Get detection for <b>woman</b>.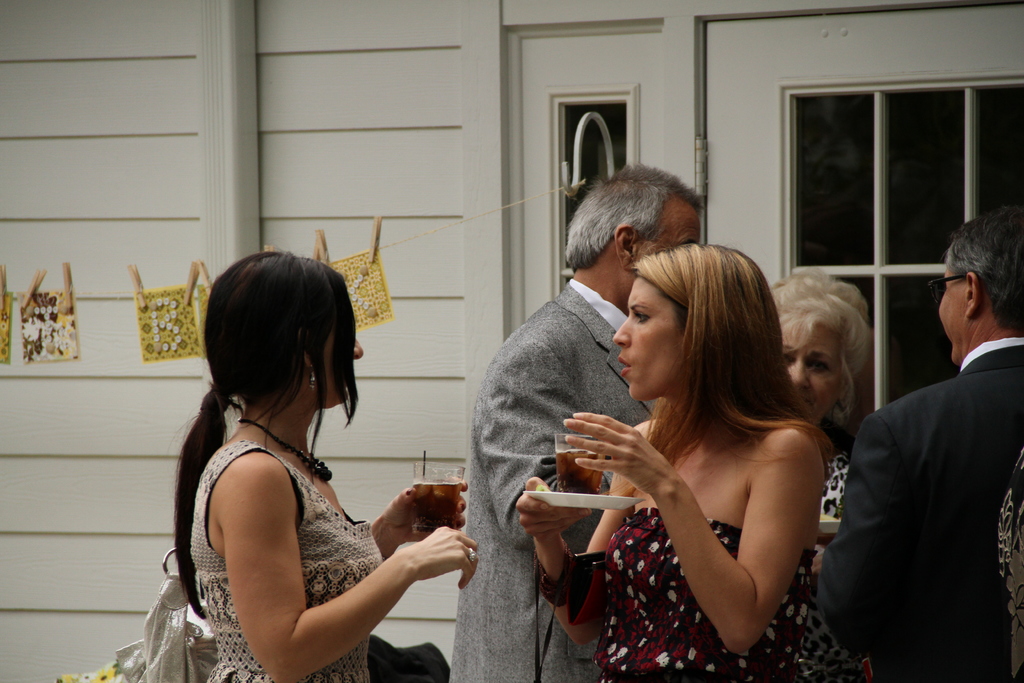
Detection: rect(520, 222, 853, 682).
